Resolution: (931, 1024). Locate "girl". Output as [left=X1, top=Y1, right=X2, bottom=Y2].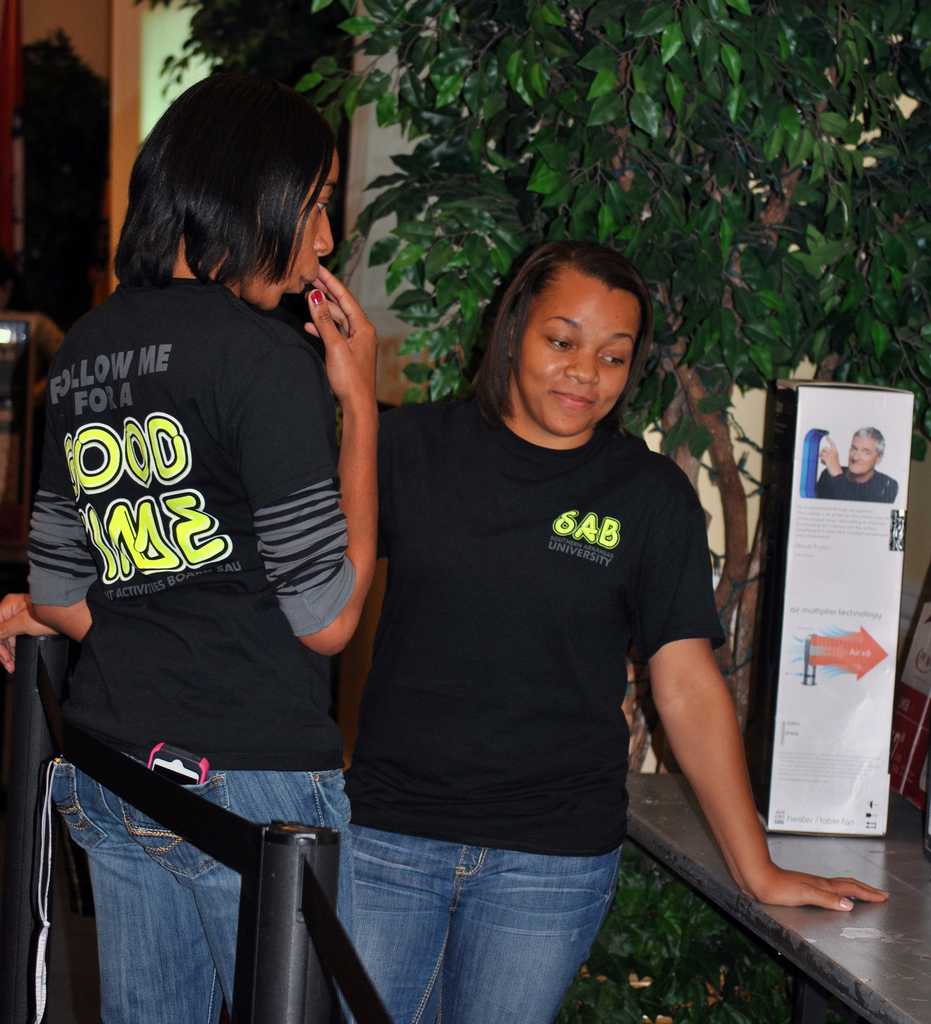
[left=28, top=71, right=378, bottom=1023].
